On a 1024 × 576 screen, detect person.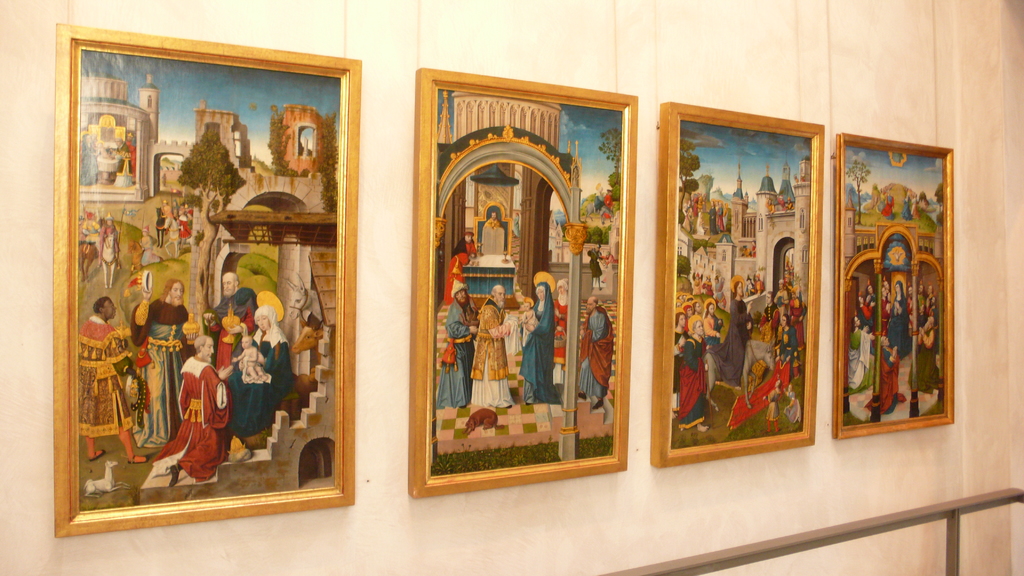
select_region(106, 136, 136, 175).
